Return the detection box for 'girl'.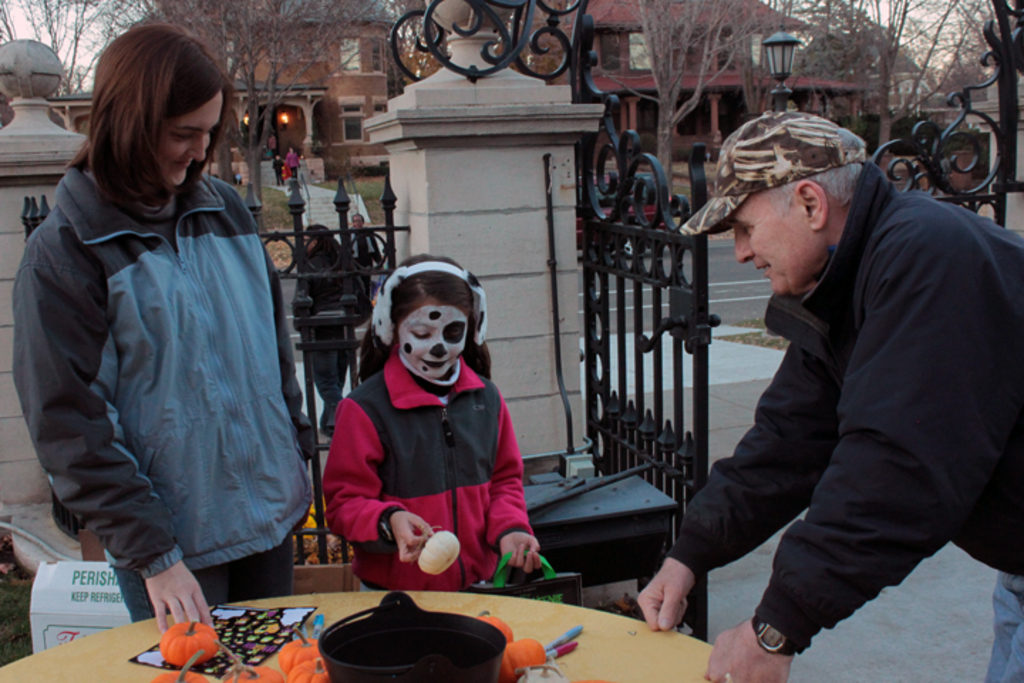
<bbox>320, 256, 552, 591</bbox>.
